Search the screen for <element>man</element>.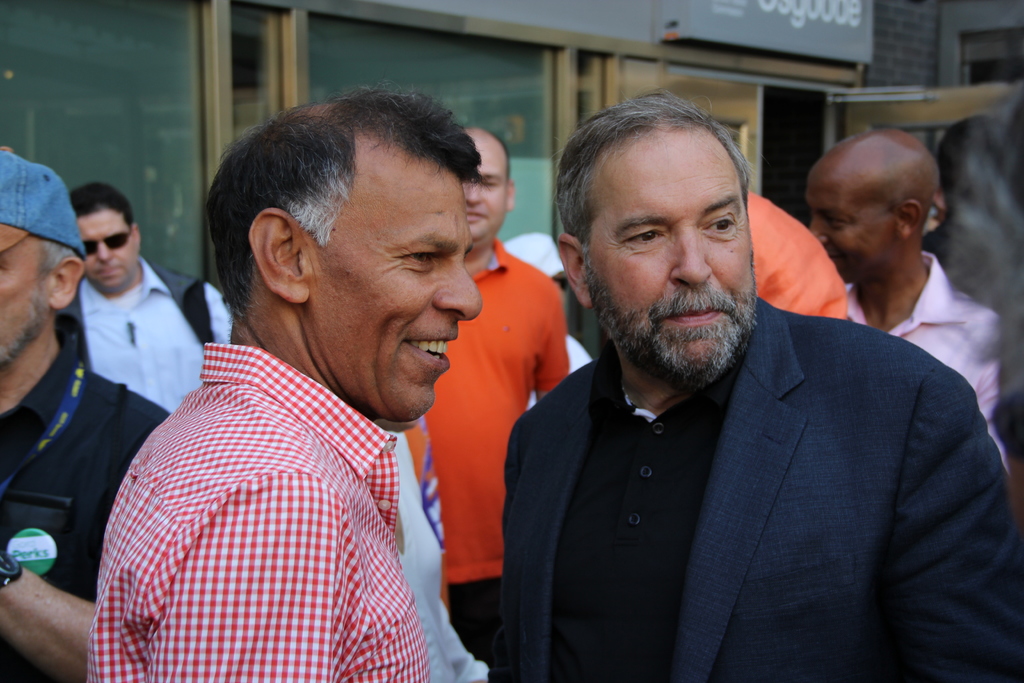
Found at select_region(0, 145, 170, 682).
